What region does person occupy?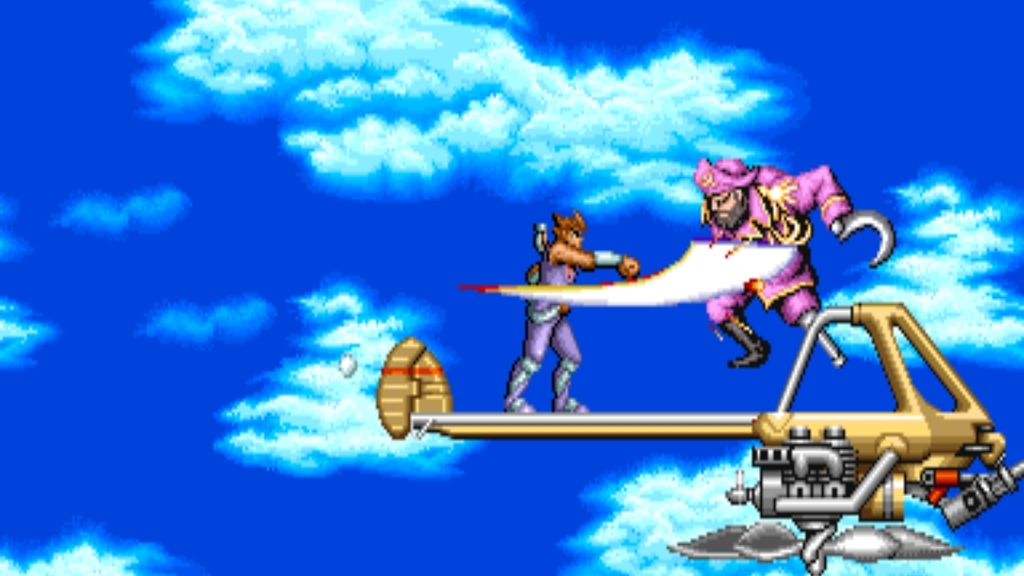
Rect(706, 155, 852, 370).
